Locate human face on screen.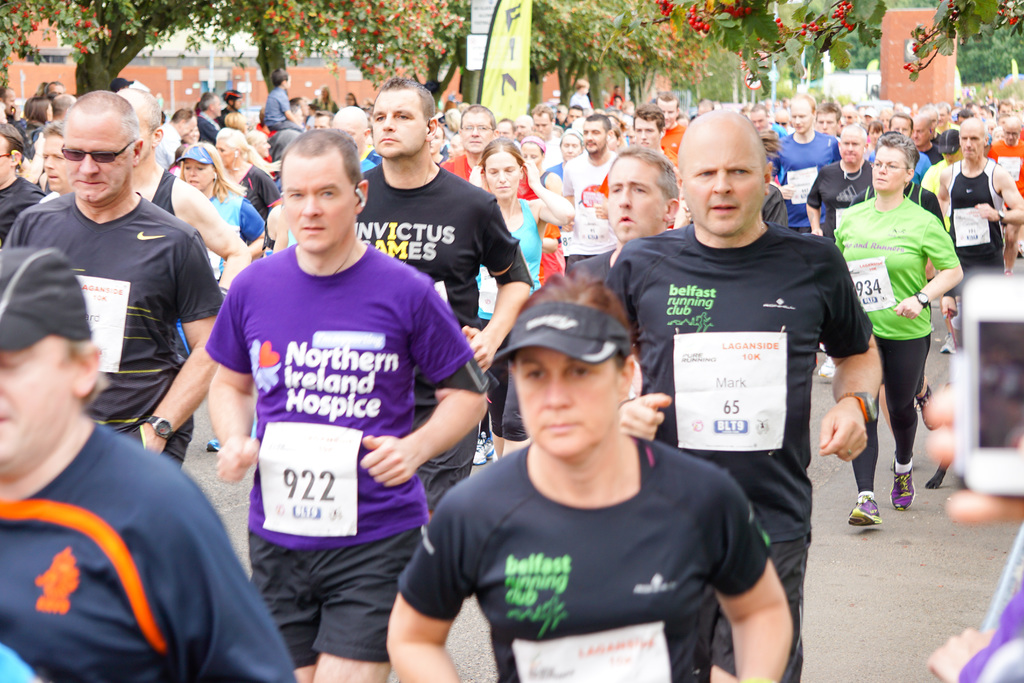
On screen at [520, 345, 620, 461].
